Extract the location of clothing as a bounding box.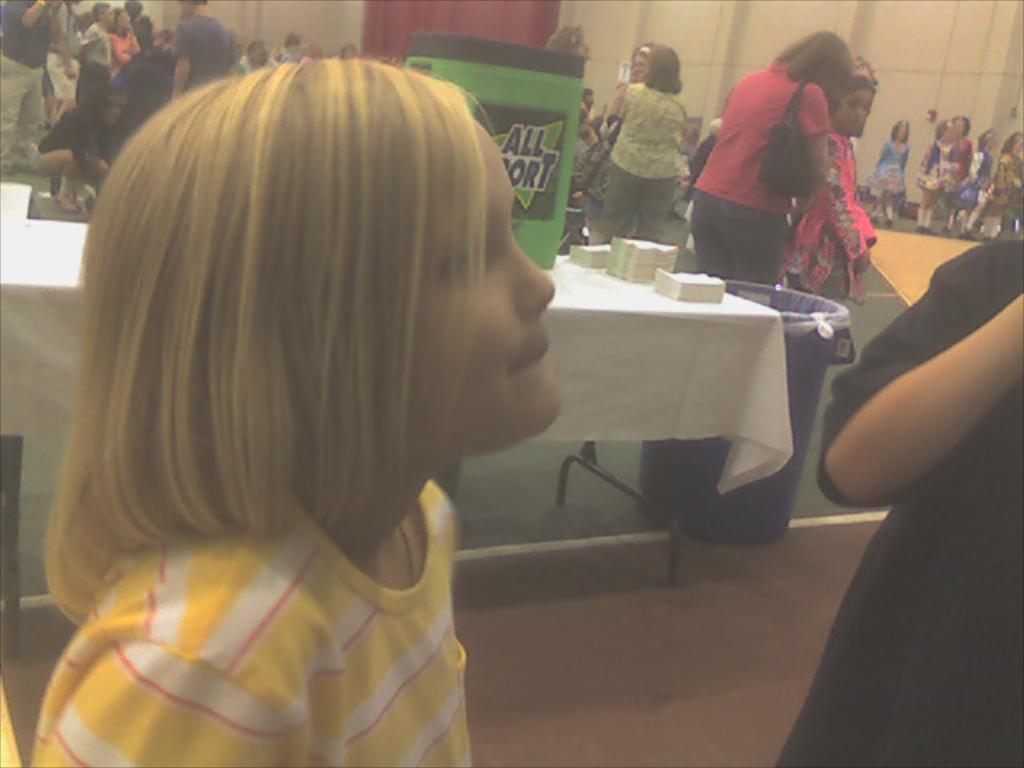
786/134/880/296.
